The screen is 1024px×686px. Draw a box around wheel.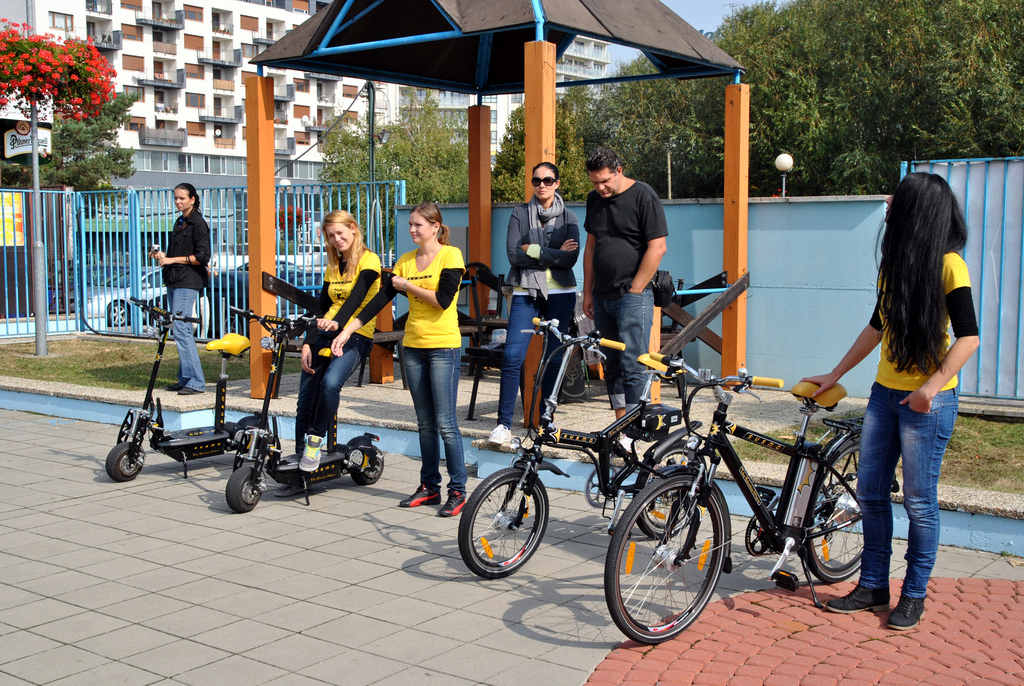
x1=616 y1=482 x2=736 y2=646.
